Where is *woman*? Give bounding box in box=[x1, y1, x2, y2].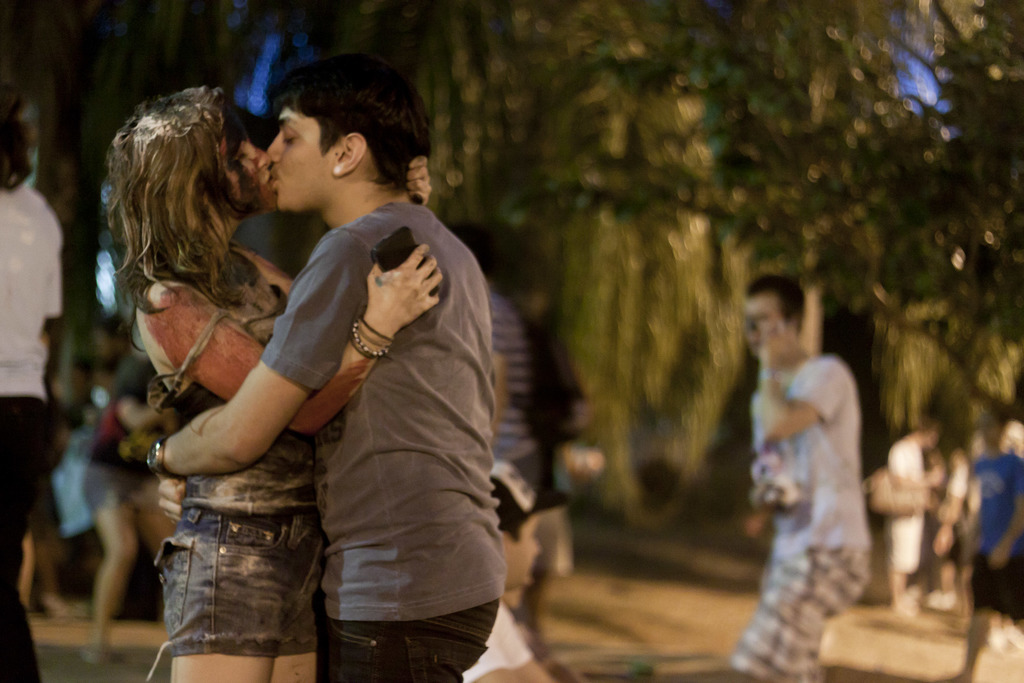
box=[107, 74, 442, 682].
